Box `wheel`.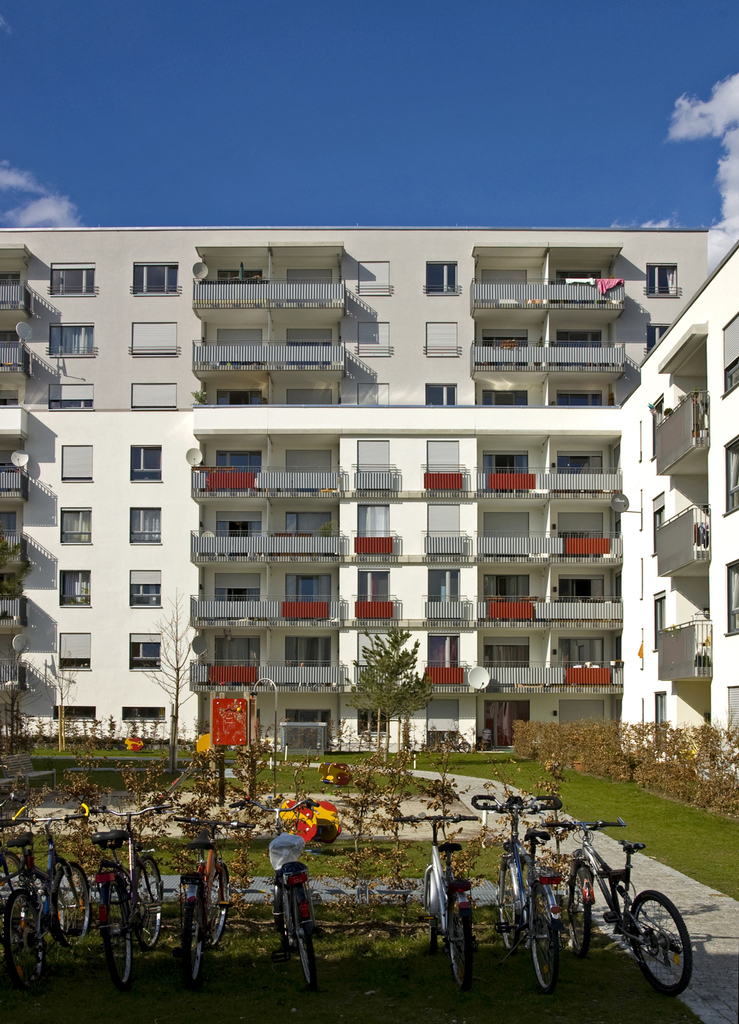
x1=127 y1=854 x2=164 y2=952.
